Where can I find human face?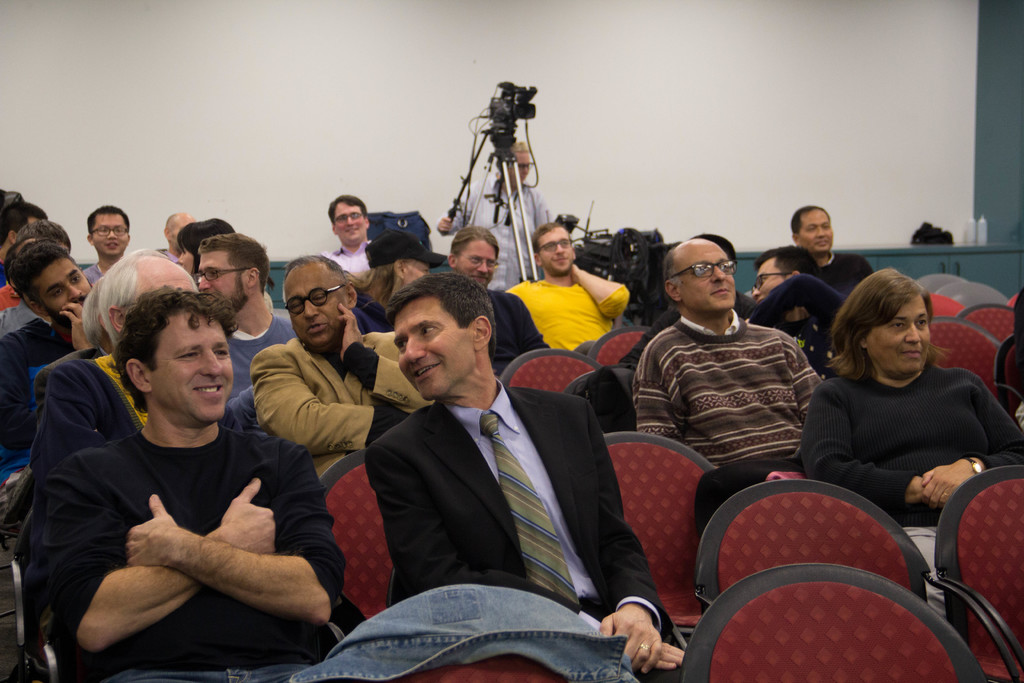
You can find it at (left=35, top=257, right=89, bottom=325).
